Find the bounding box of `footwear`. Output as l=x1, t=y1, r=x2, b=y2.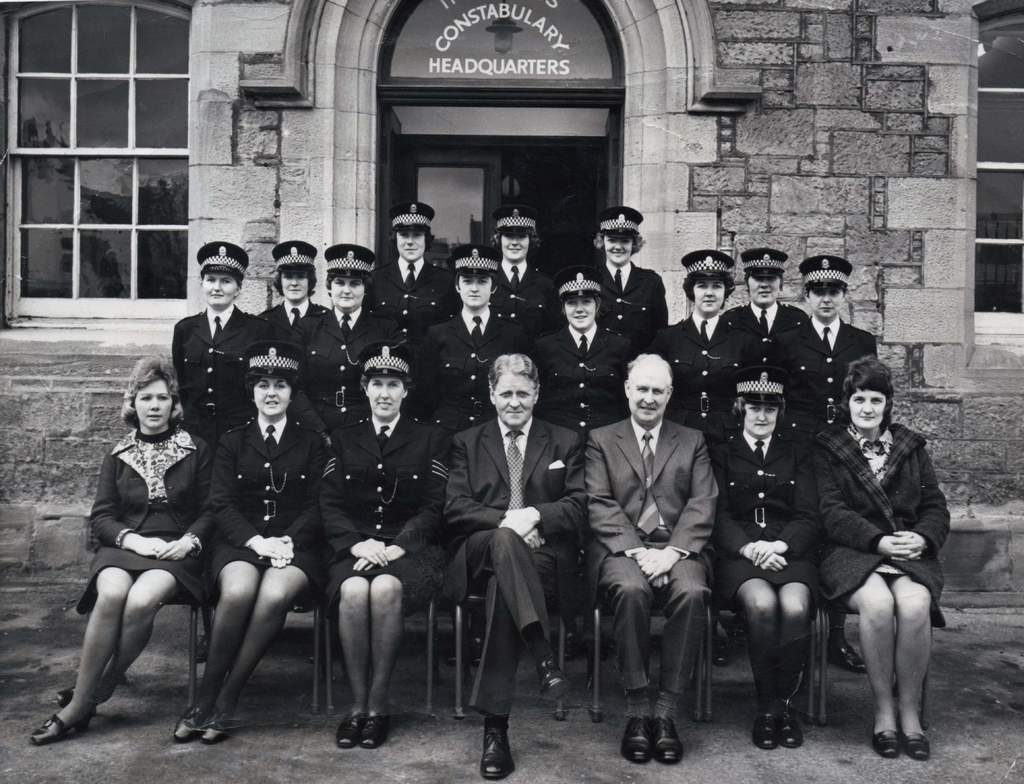
l=541, t=659, r=575, b=697.
